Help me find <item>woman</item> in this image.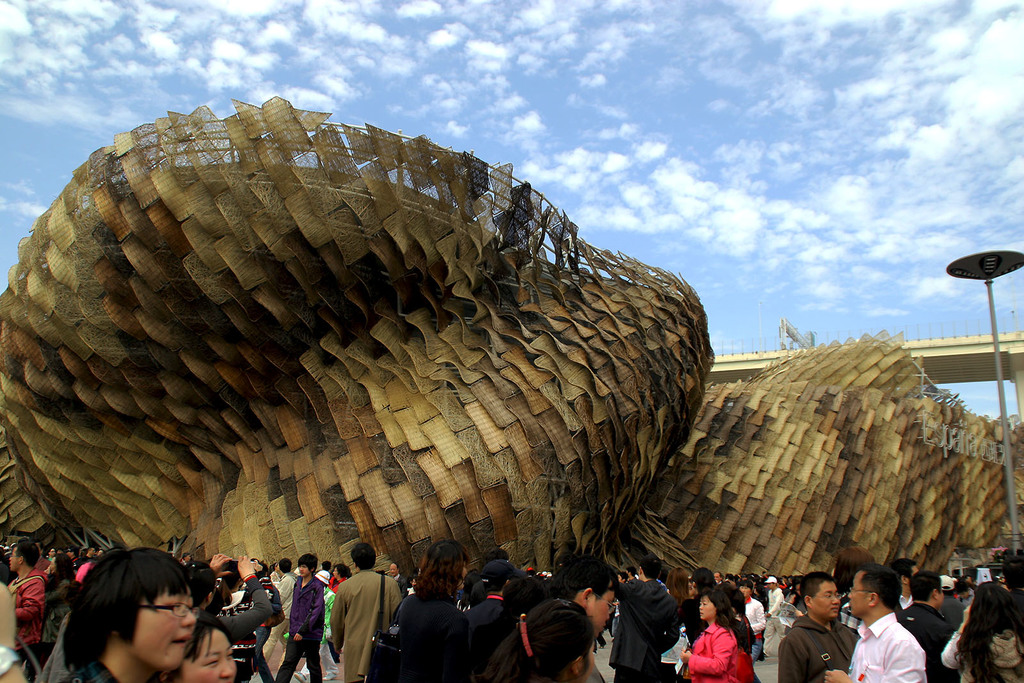
Found it: rect(678, 590, 740, 682).
